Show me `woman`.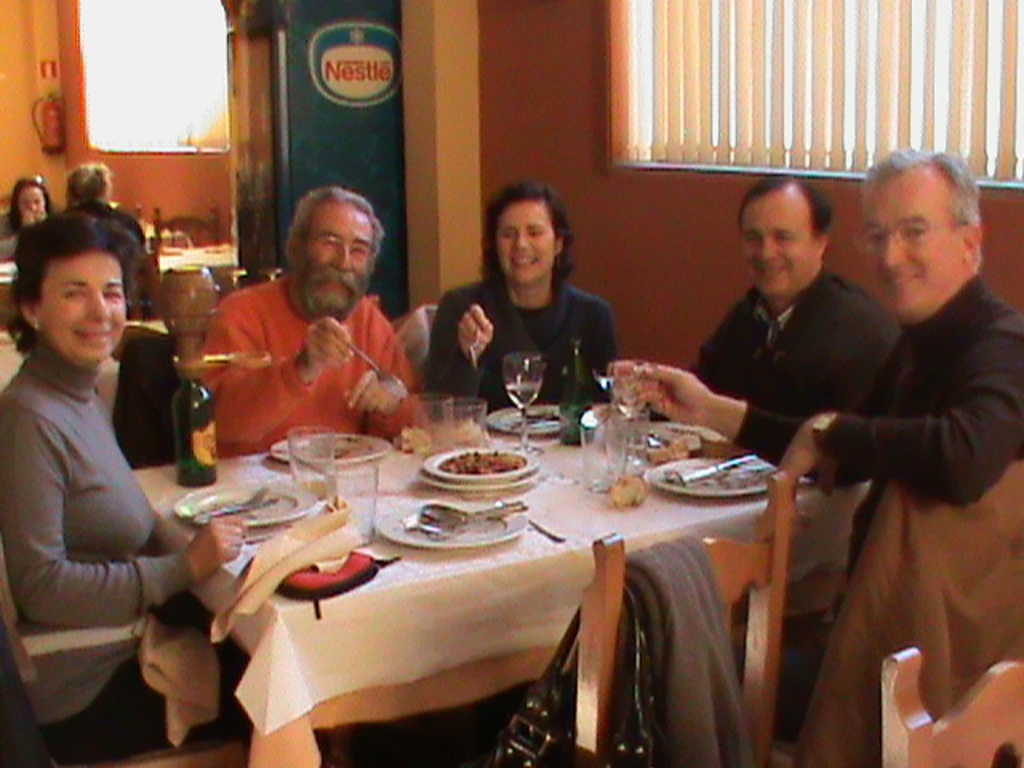
`woman` is here: [0, 200, 258, 766].
